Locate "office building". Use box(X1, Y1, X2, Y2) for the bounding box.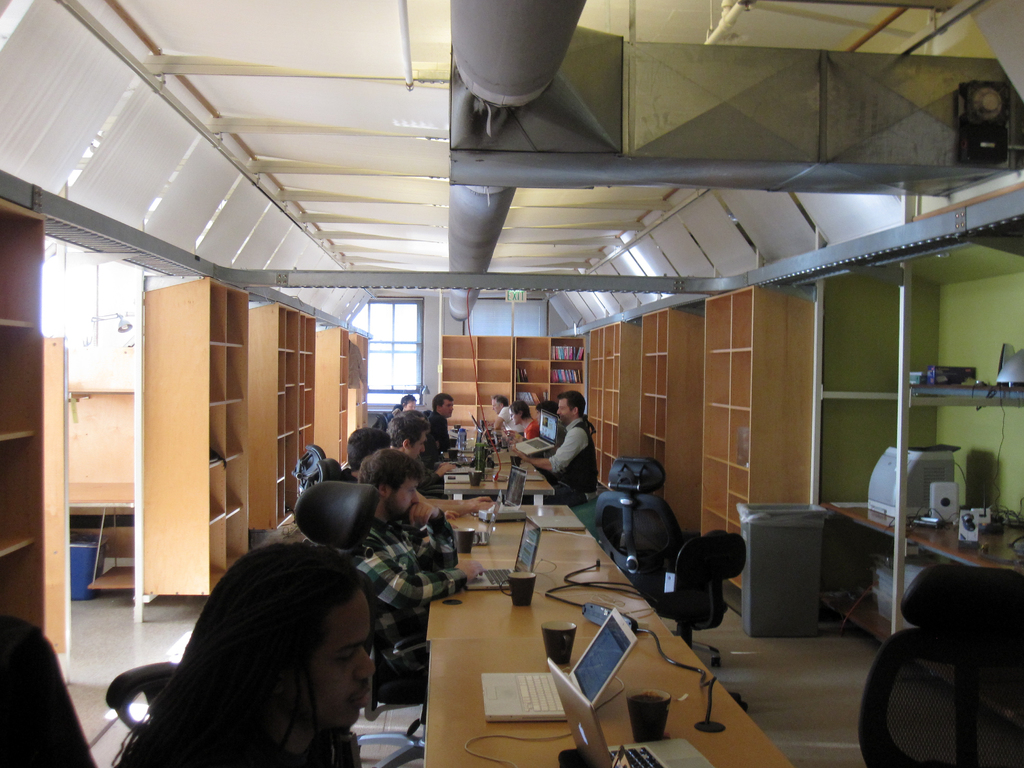
box(67, 0, 943, 767).
